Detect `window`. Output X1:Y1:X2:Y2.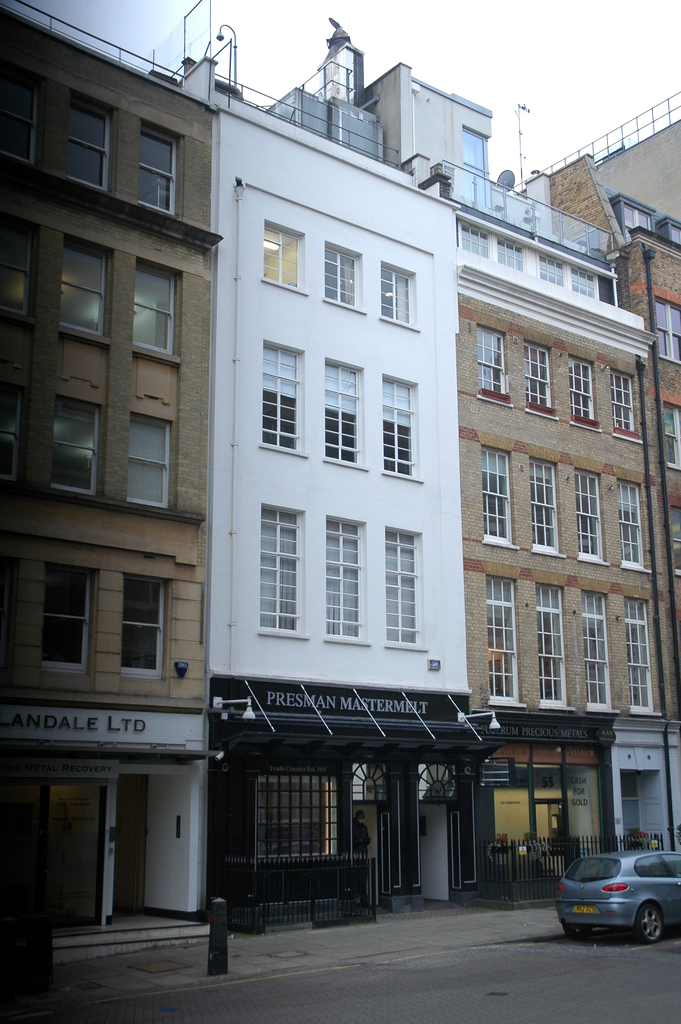
63:242:105:335.
